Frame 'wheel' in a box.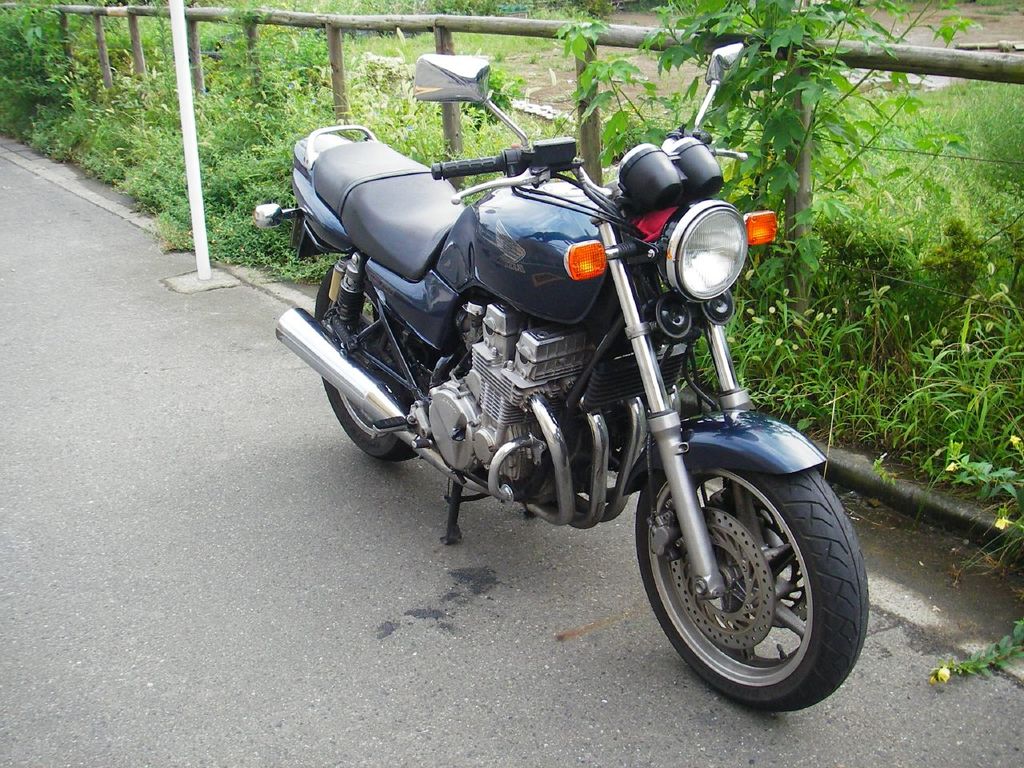
region(633, 454, 869, 714).
